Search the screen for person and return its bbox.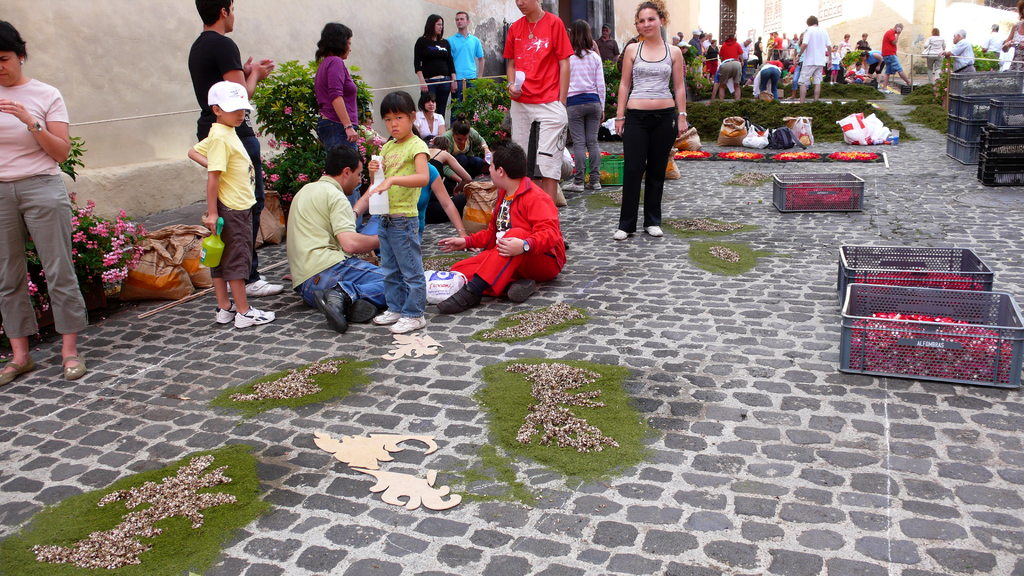
Found: rect(942, 27, 977, 72).
